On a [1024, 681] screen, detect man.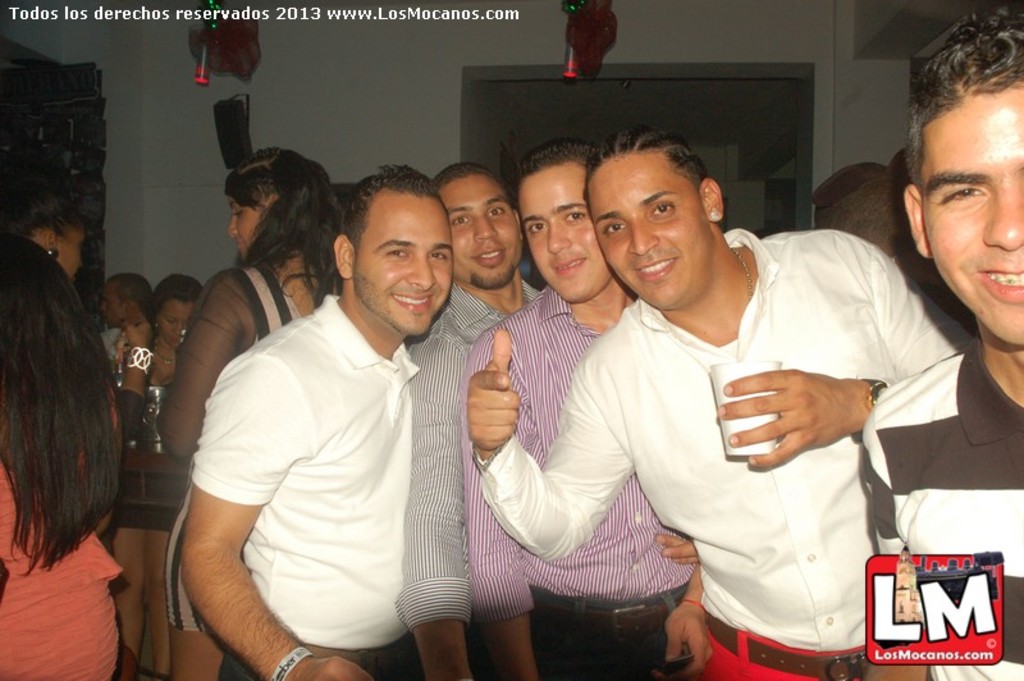
crop(470, 123, 982, 680).
